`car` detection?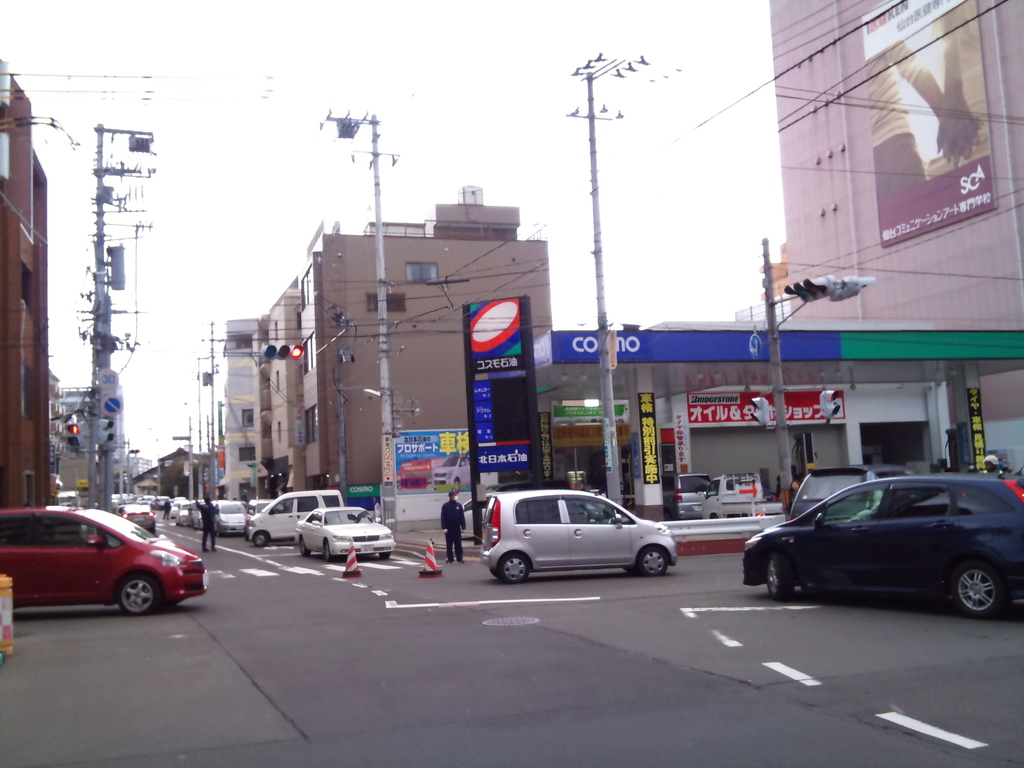
x1=293 y1=504 x2=396 y2=563
